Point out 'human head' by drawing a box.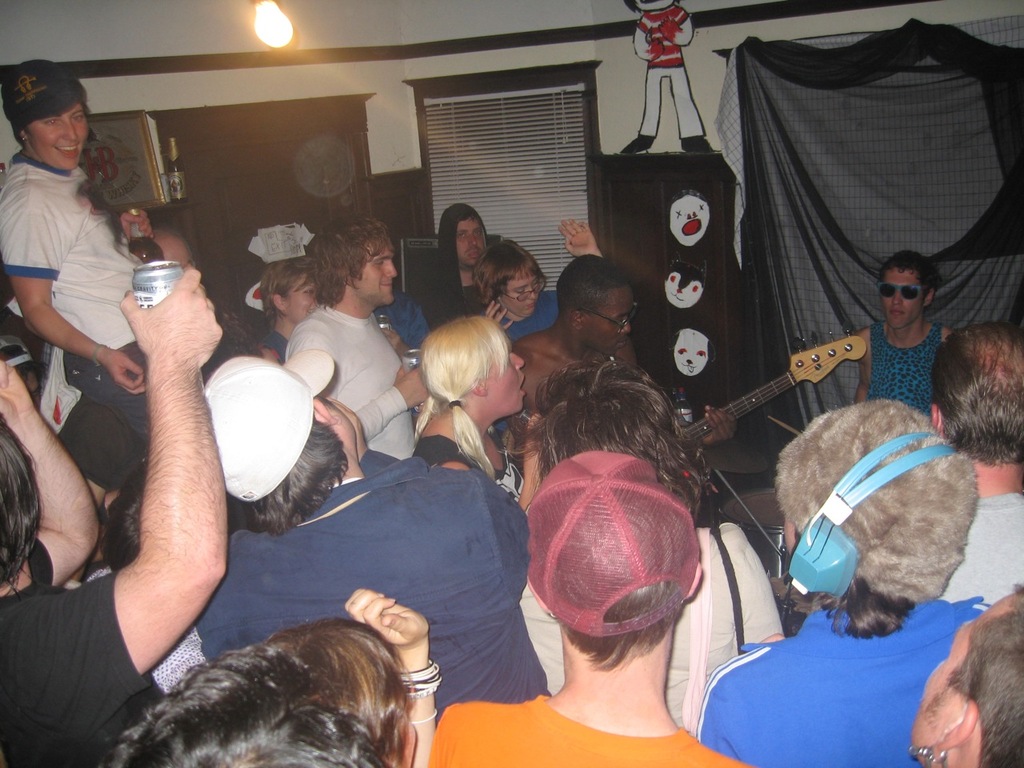
557, 255, 633, 353.
